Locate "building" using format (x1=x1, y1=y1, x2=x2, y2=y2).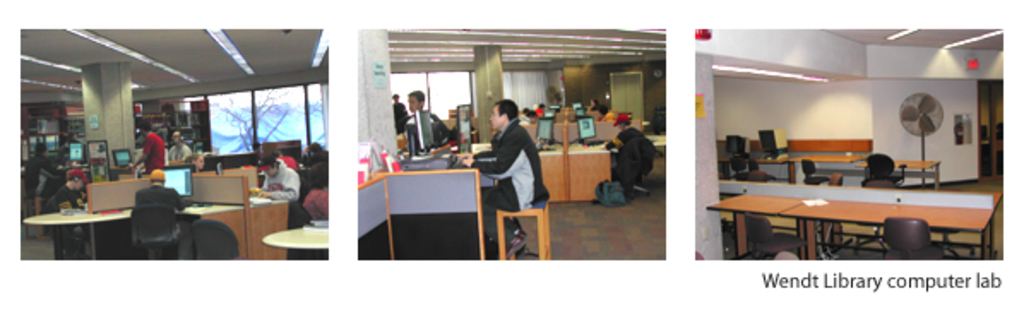
(x1=697, y1=29, x2=1003, y2=264).
